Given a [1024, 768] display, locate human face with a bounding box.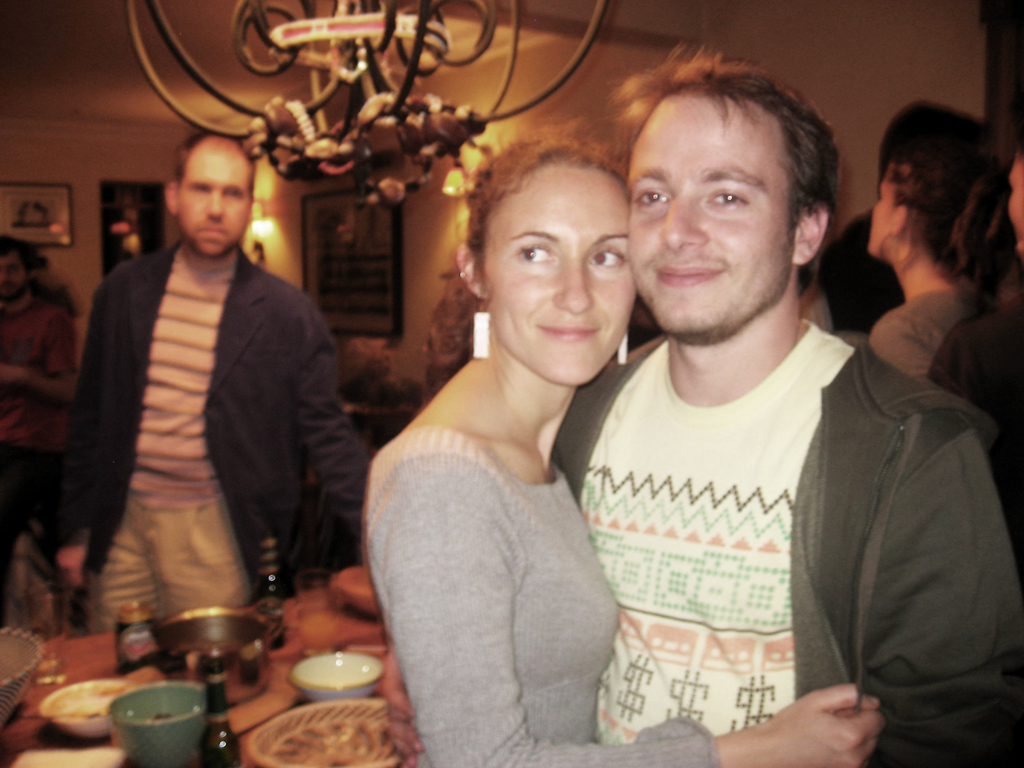
Located: [489,161,636,387].
